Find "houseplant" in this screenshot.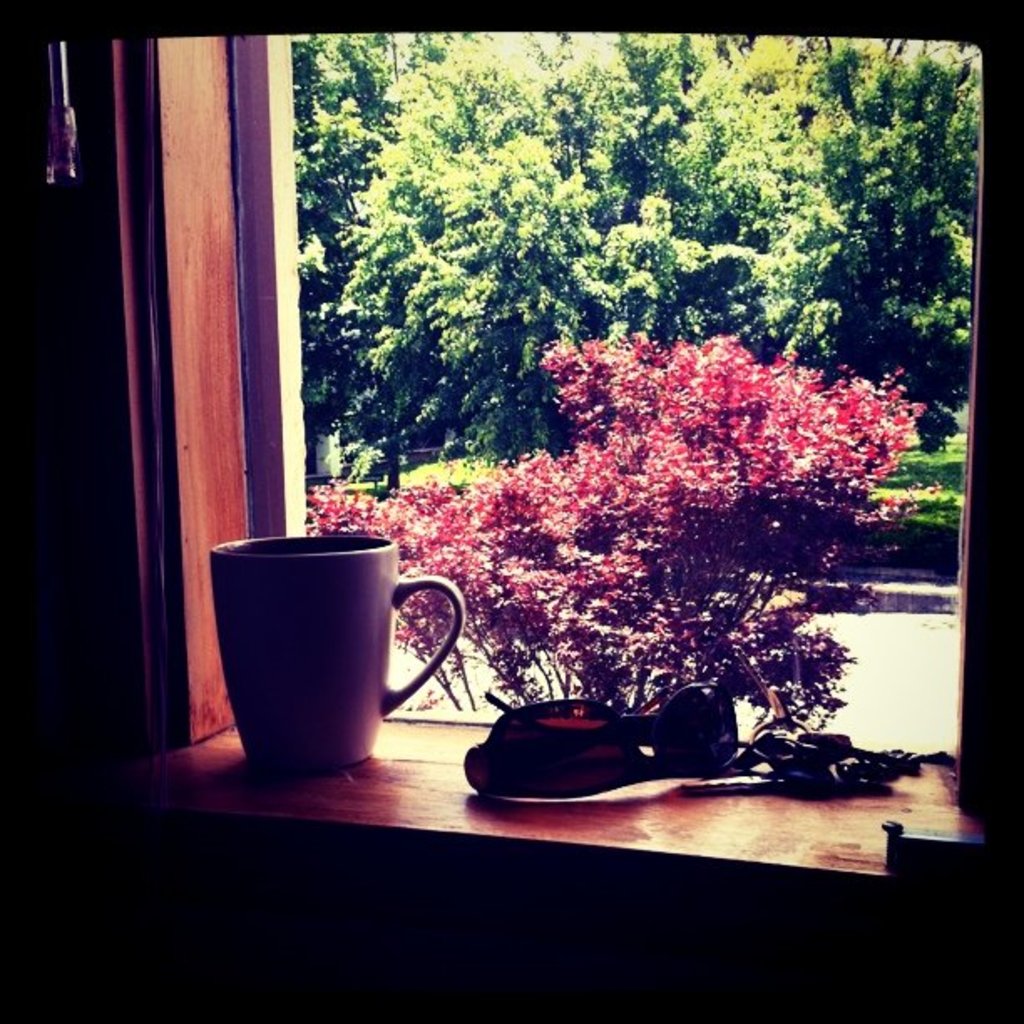
The bounding box for "houseplant" is bbox=(300, 336, 947, 760).
